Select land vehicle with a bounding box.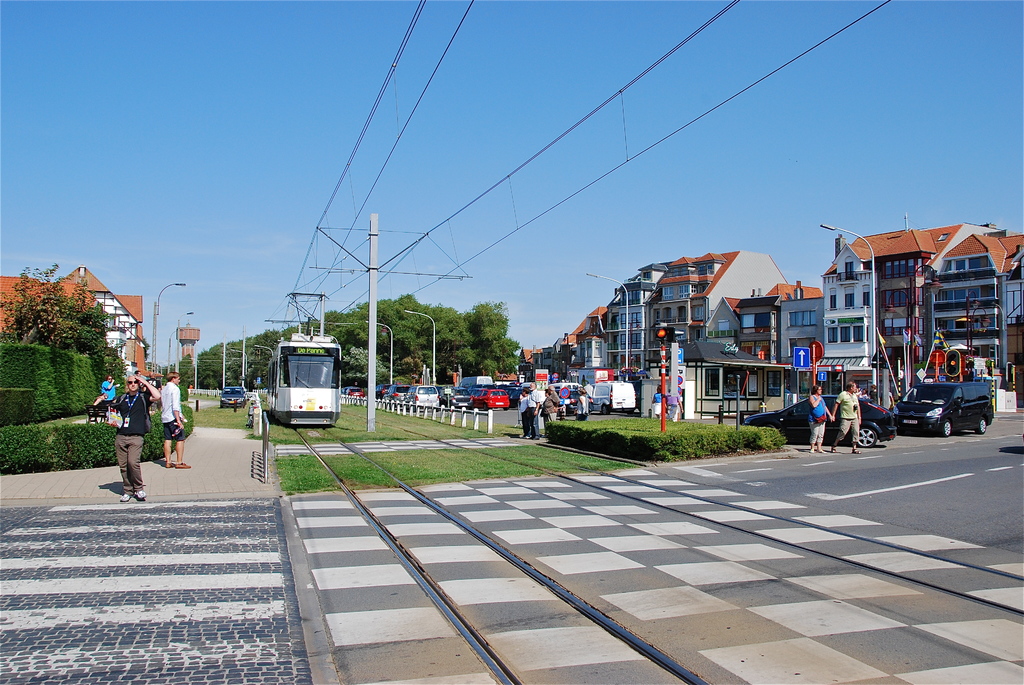
x1=403 y1=384 x2=438 y2=412.
